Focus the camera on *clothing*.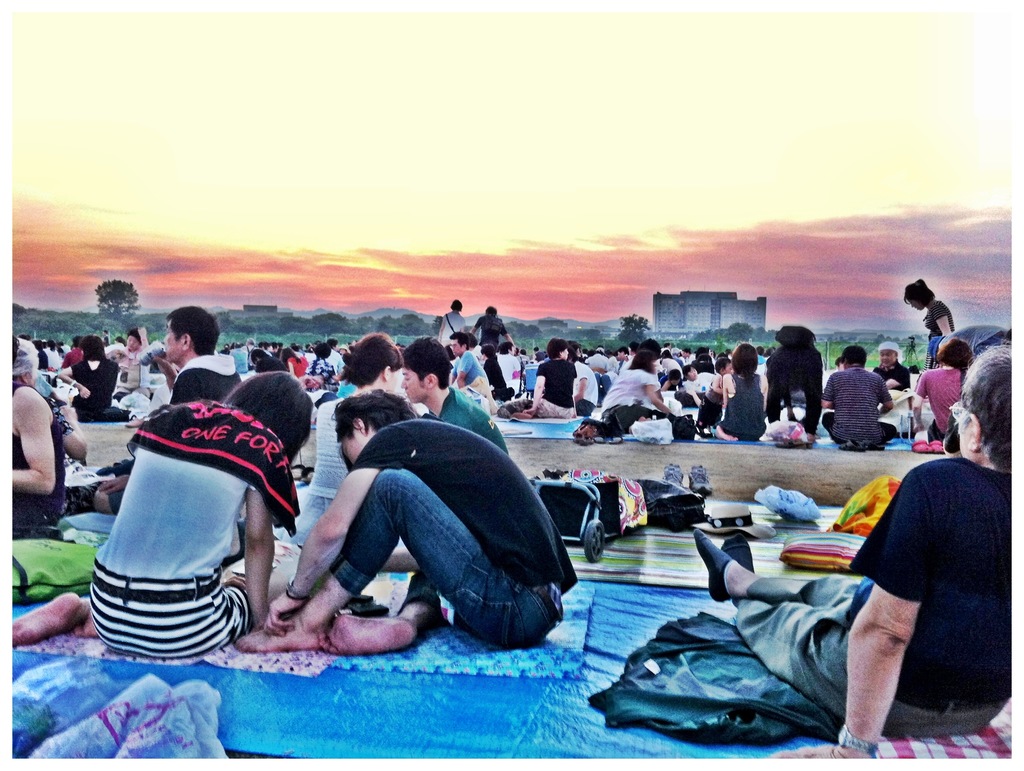
Focus region: box=[574, 357, 595, 416].
